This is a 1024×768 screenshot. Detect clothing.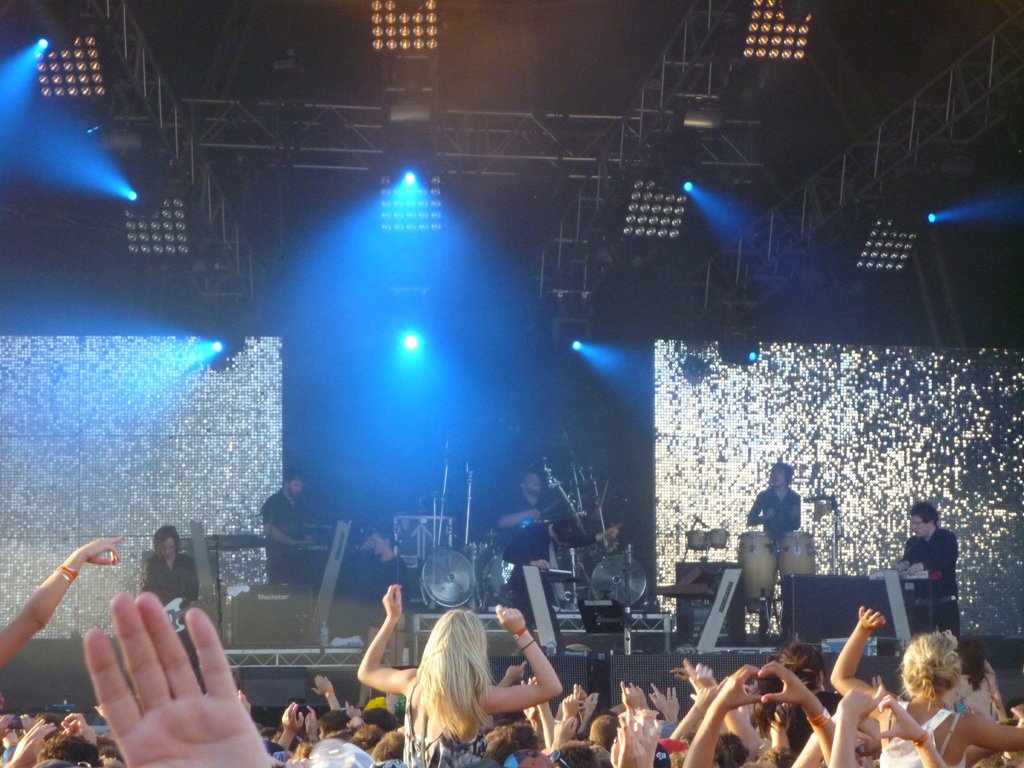
bbox=(900, 524, 960, 584).
